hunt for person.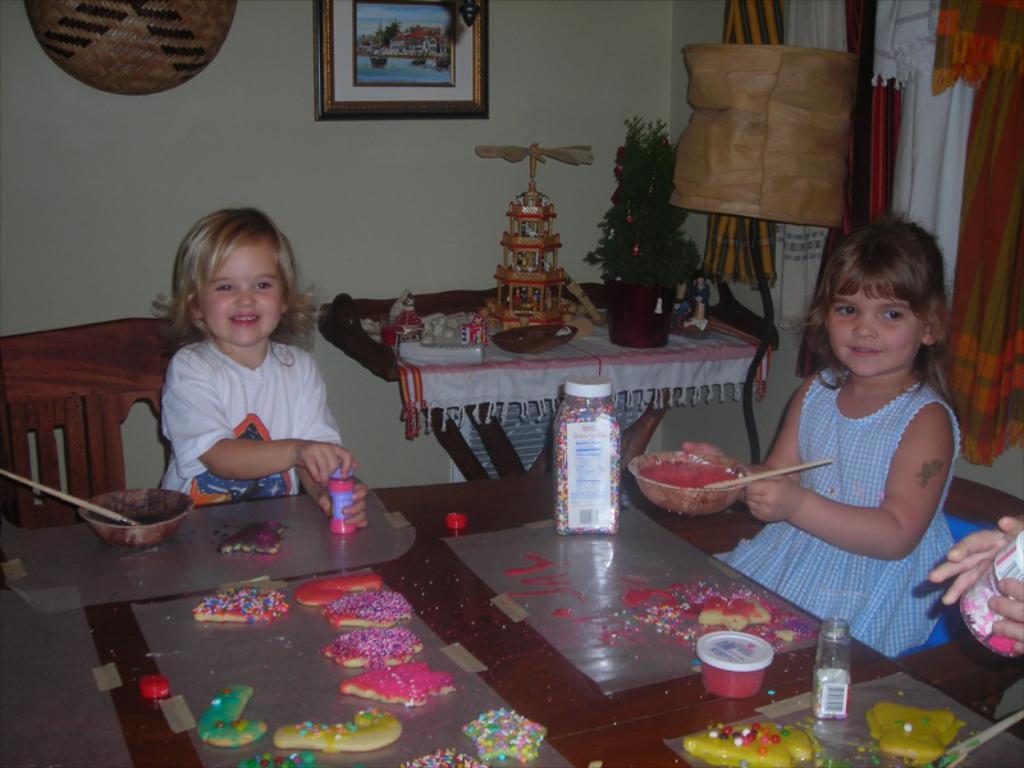
Hunted down at (x1=927, y1=517, x2=1023, y2=652).
